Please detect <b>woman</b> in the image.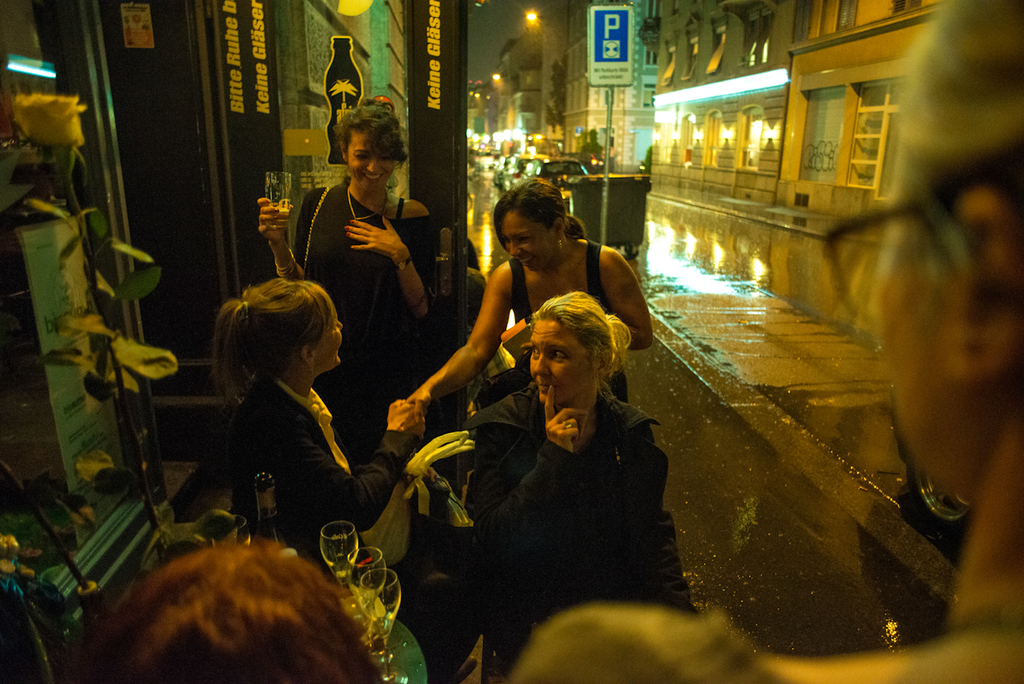
bbox=[463, 289, 701, 683].
